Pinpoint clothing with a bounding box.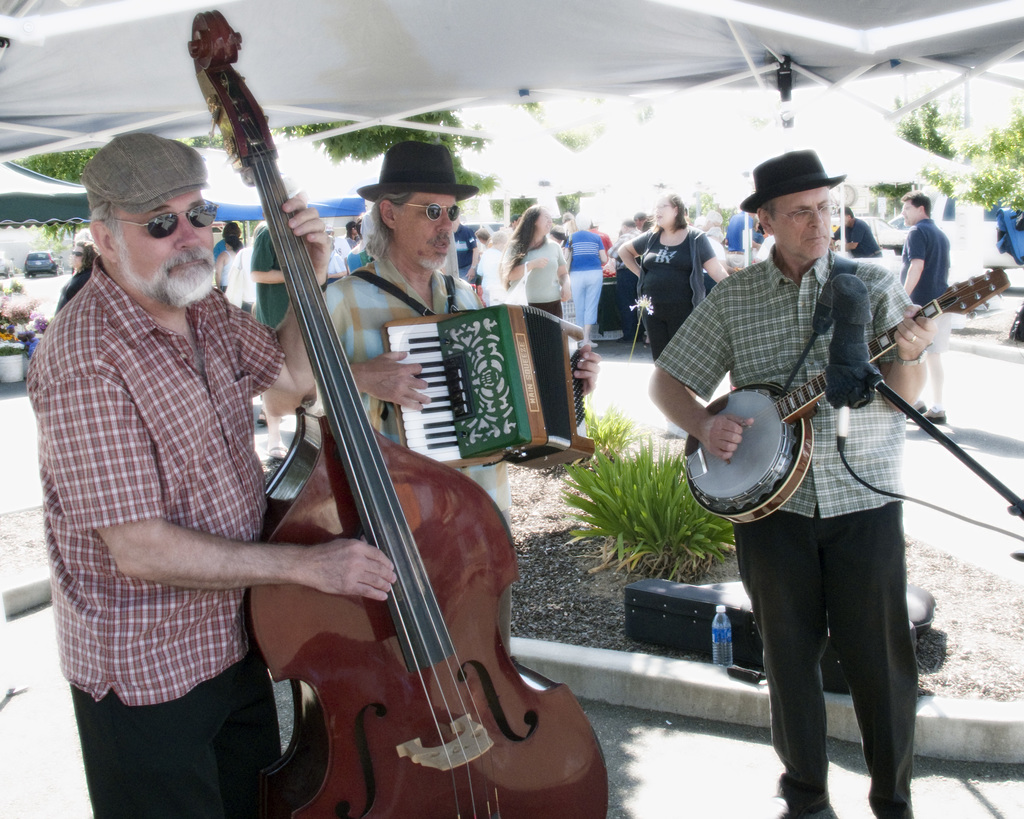
[x1=221, y1=246, x2=240, y2=289].
